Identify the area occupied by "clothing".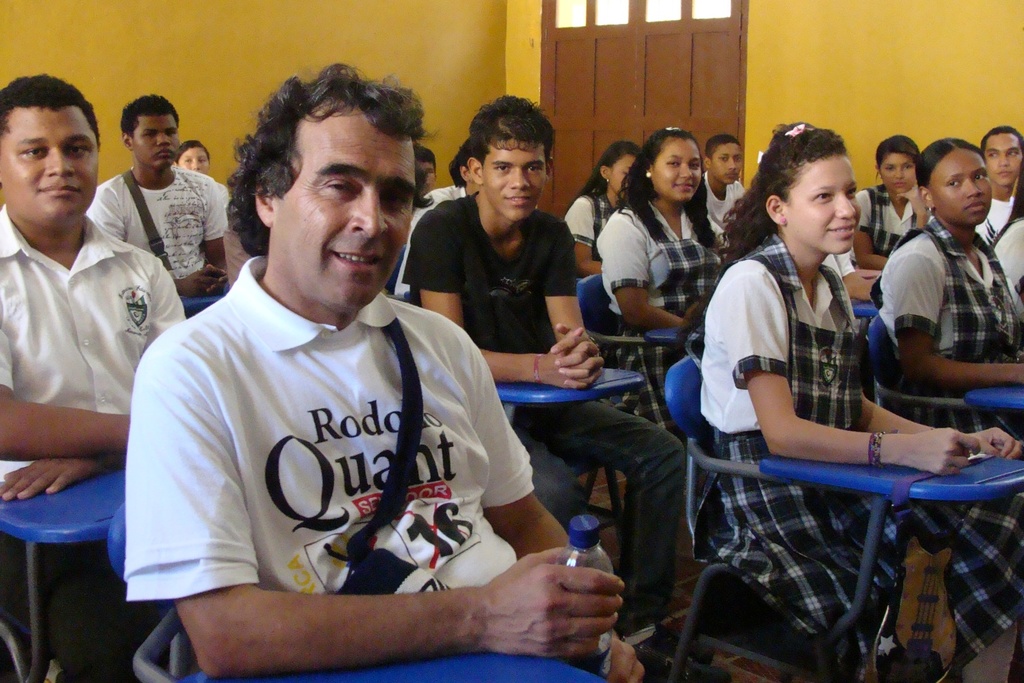
Area: <box>125,250,546,630</box>.
